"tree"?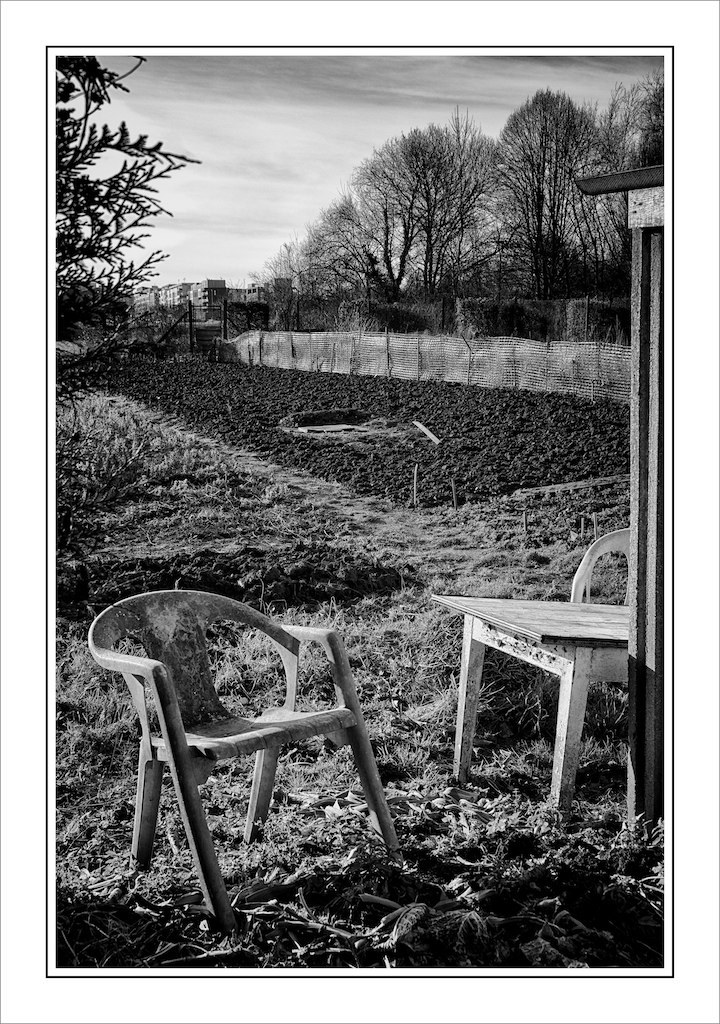
l=60, t=65, r=202, b=333
